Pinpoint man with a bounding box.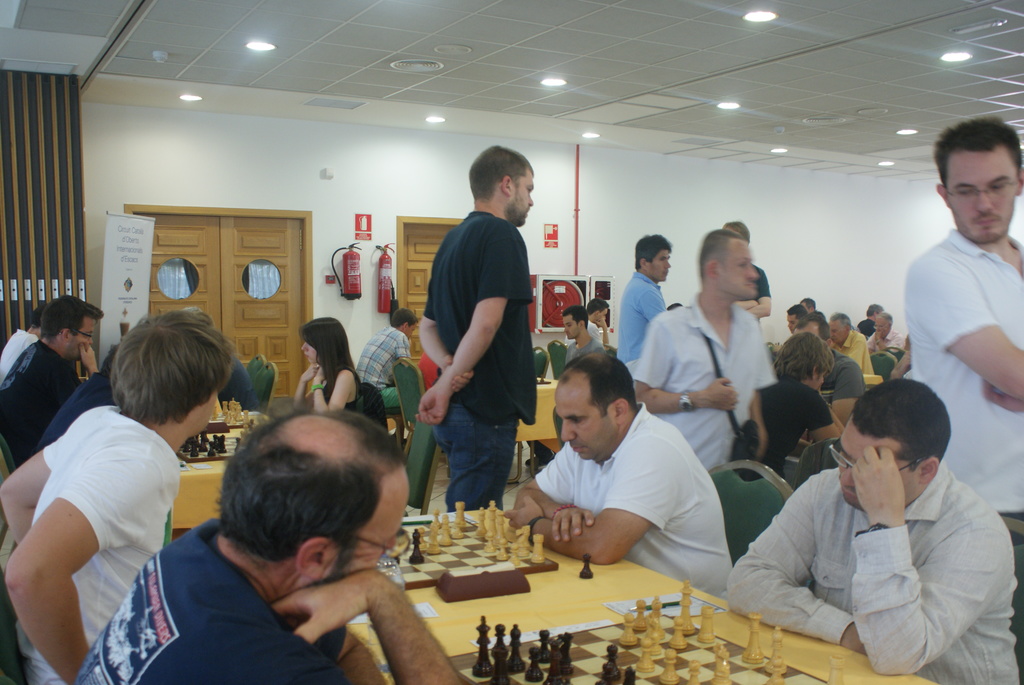
[x1=760, y1=329, x2=848, y2=474].
